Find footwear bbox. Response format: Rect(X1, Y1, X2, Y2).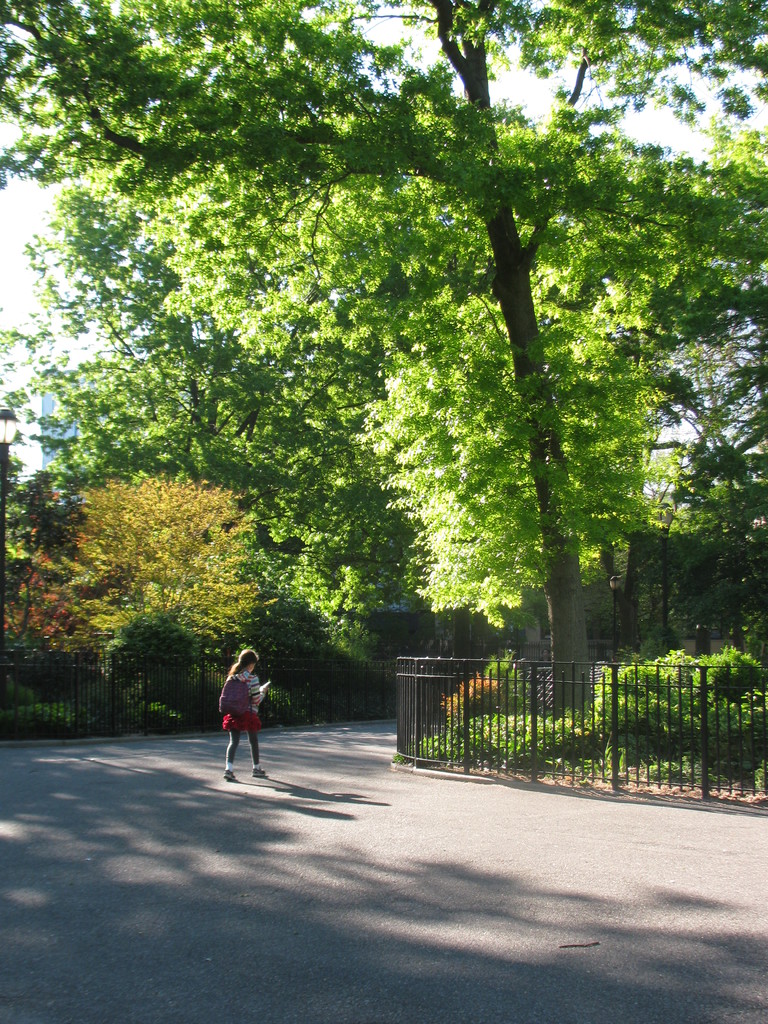
Rect(248, 765, 268, 779).
